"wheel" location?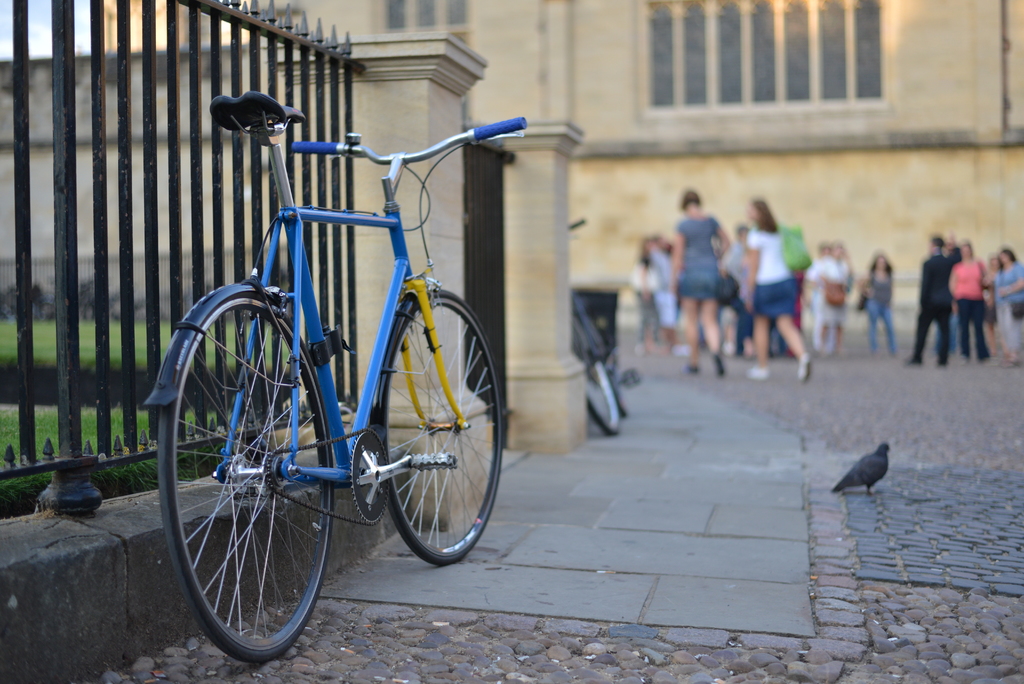
(left=163, top=293, right=334, bottom=664)
